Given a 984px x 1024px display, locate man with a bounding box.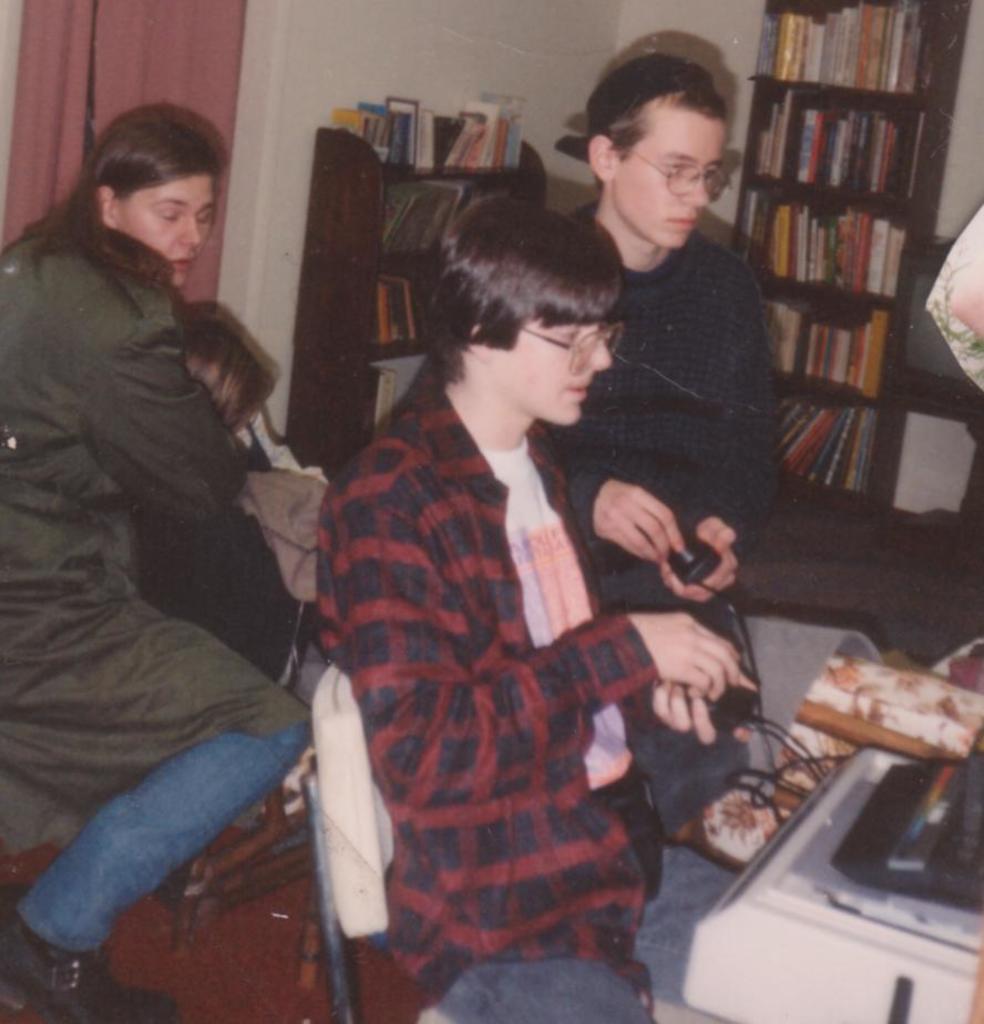
Located: (463,42,833,621).
